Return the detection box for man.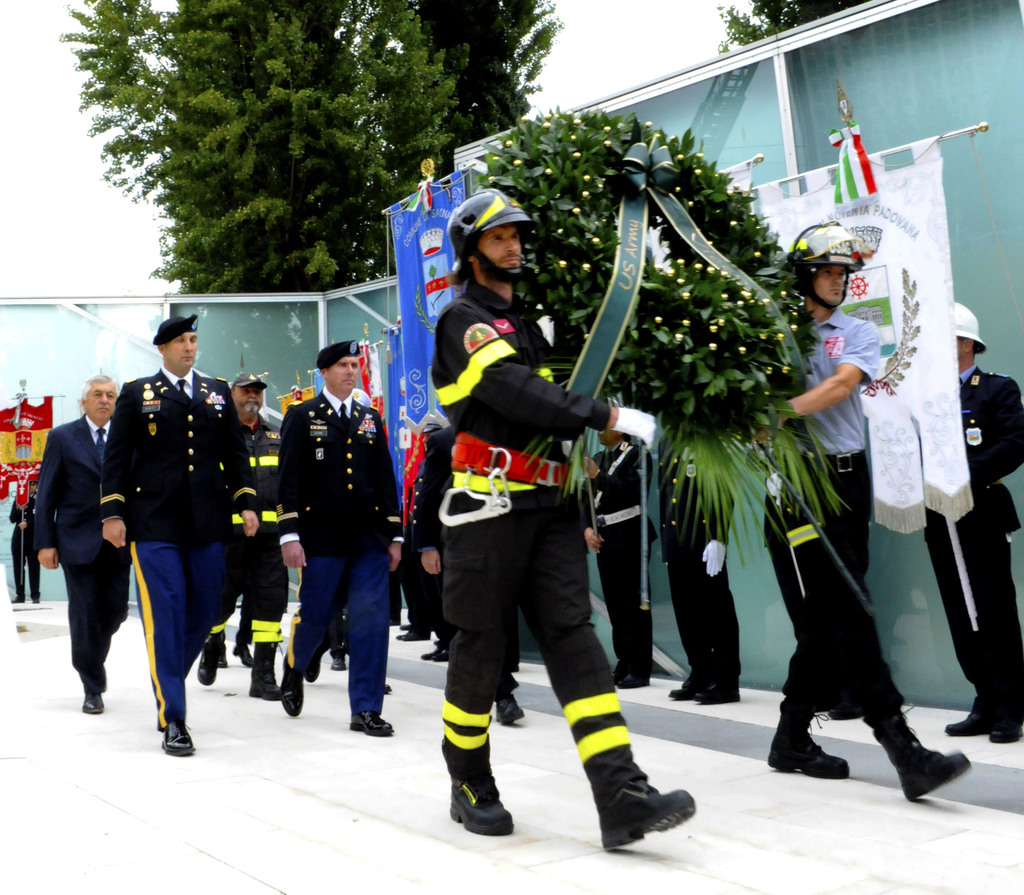
rect(397, 420, 441, 641).
